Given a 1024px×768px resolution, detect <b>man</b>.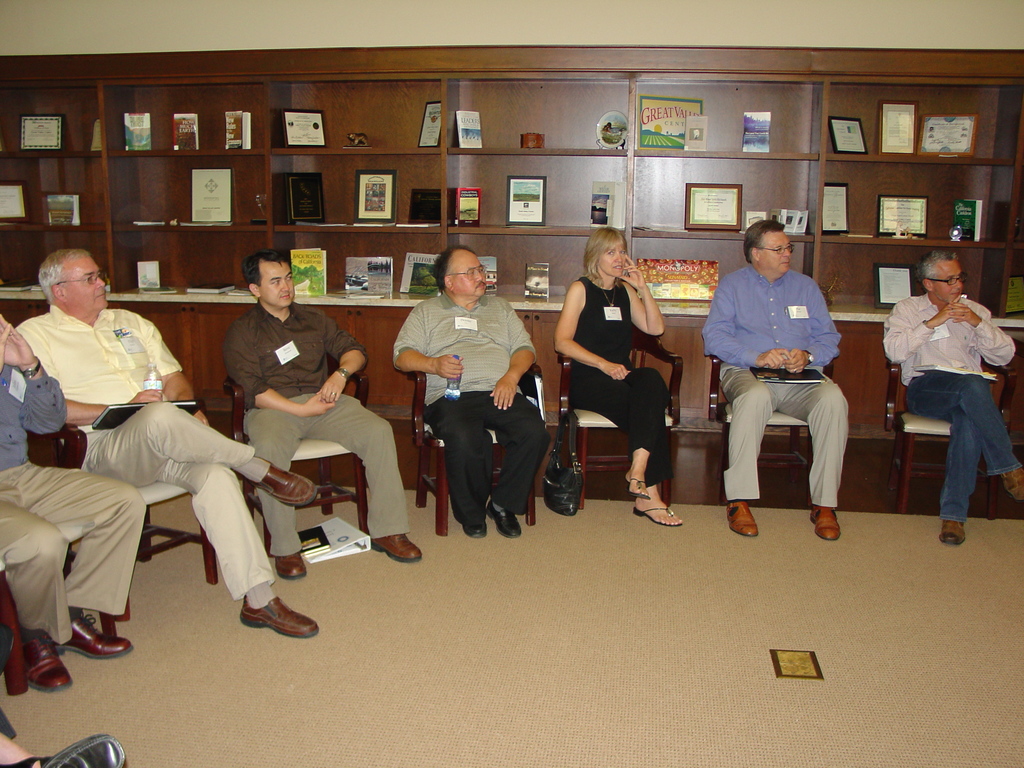
(left=879, top=246, right=1023, bottom=545).
